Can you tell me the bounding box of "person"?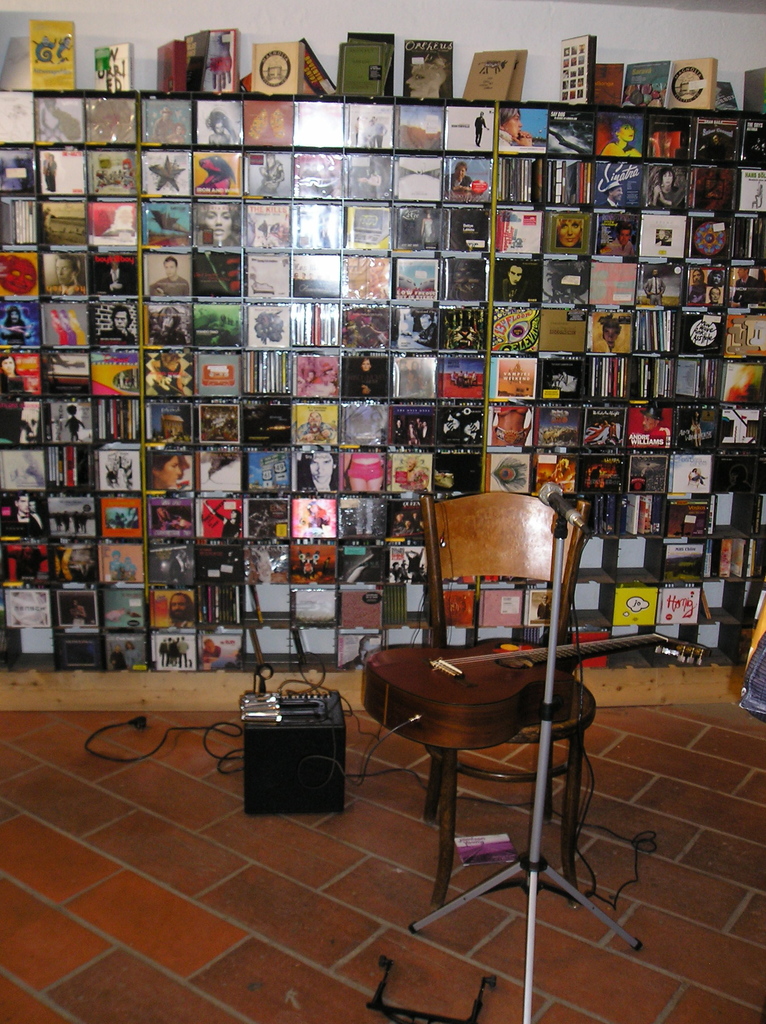
(499, 106, 532, 145).
